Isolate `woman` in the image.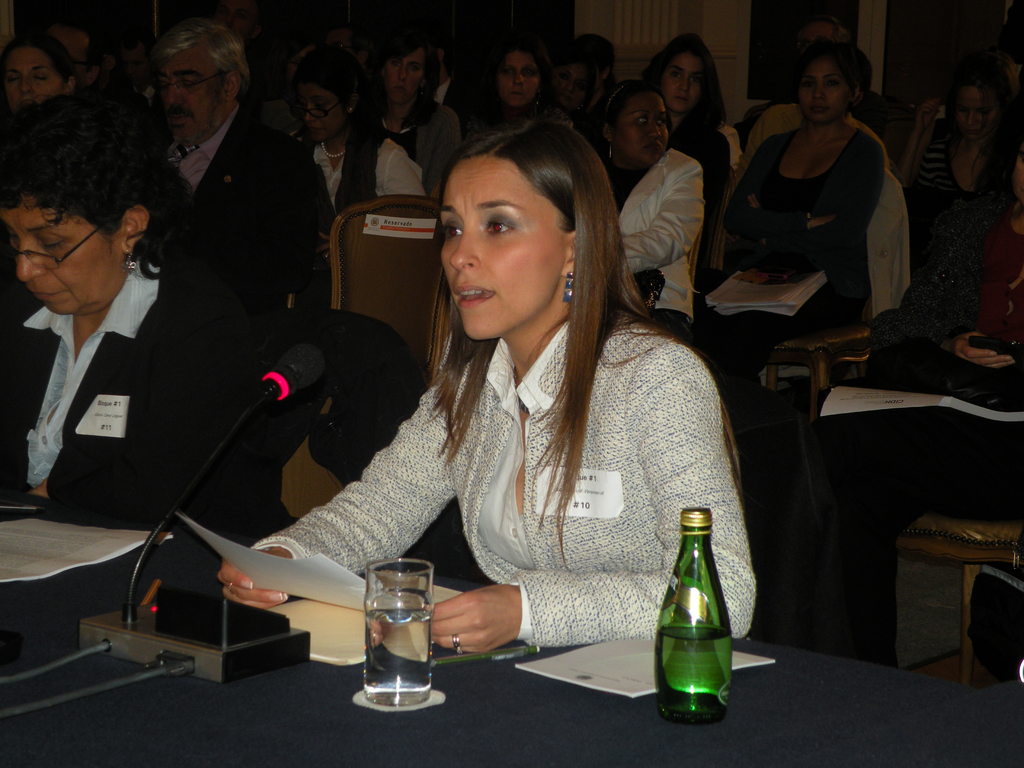
Isolated region: crop(694, 44, 886, 431).
